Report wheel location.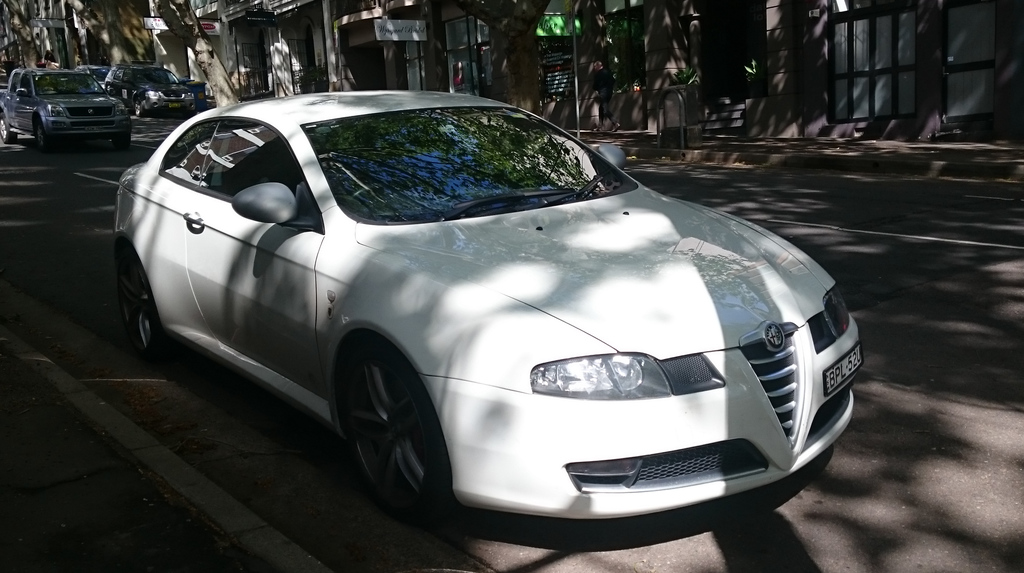
Report: box=[350, 183, 387, 209].
